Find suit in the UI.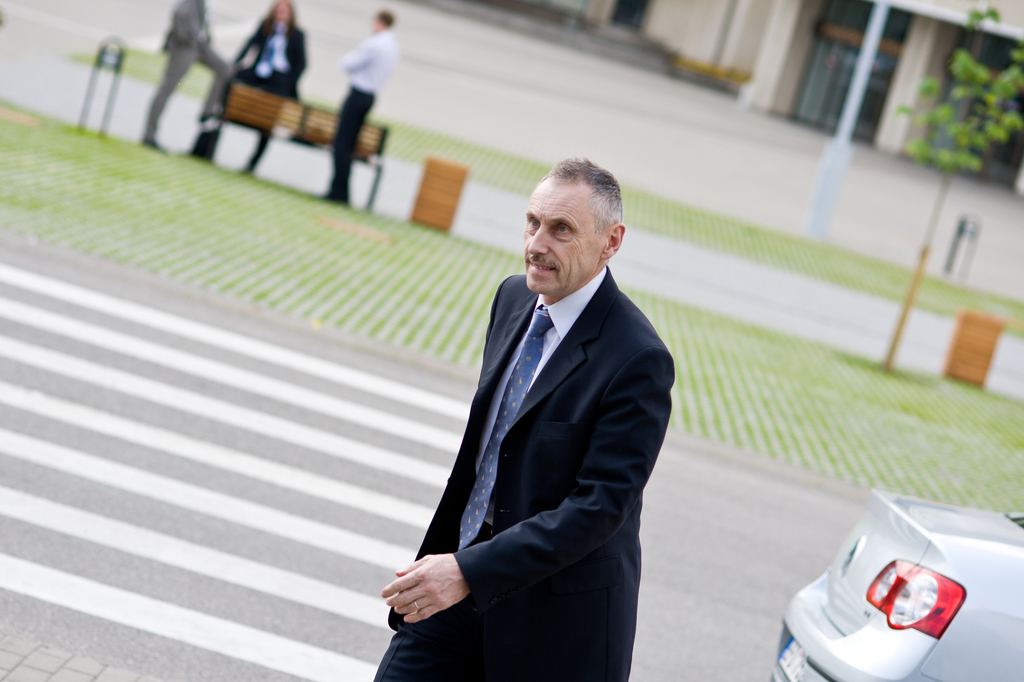
UI element at 145 0 230 141.
